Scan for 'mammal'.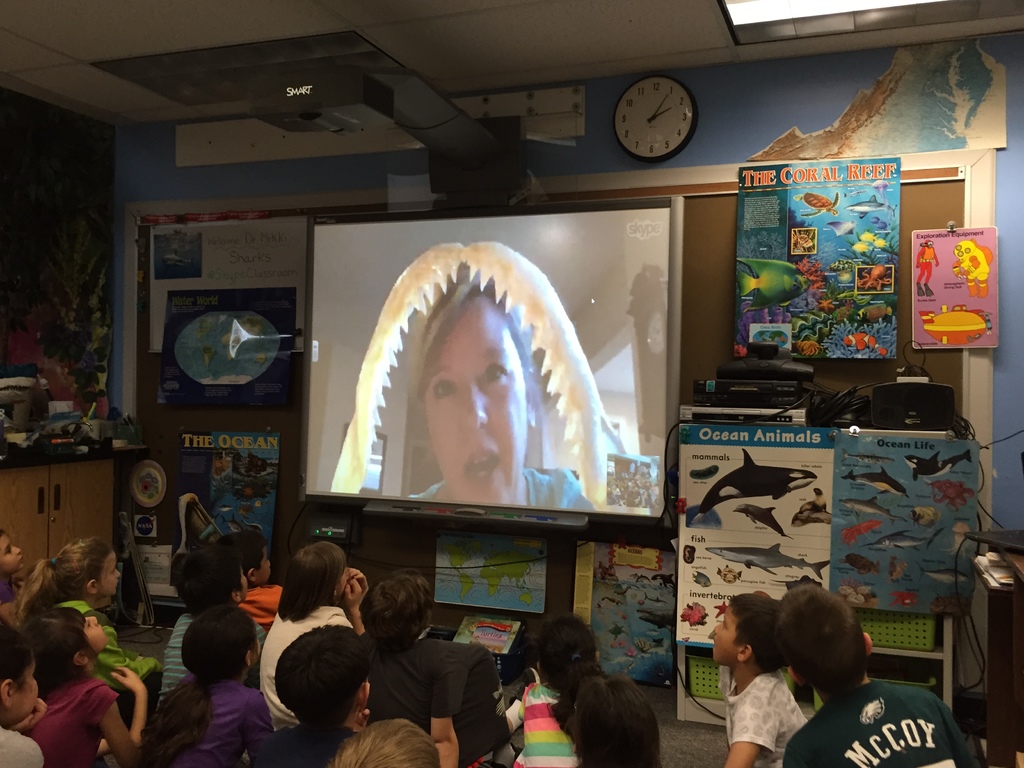
Scan result: region(157, 543, 273, 712).
